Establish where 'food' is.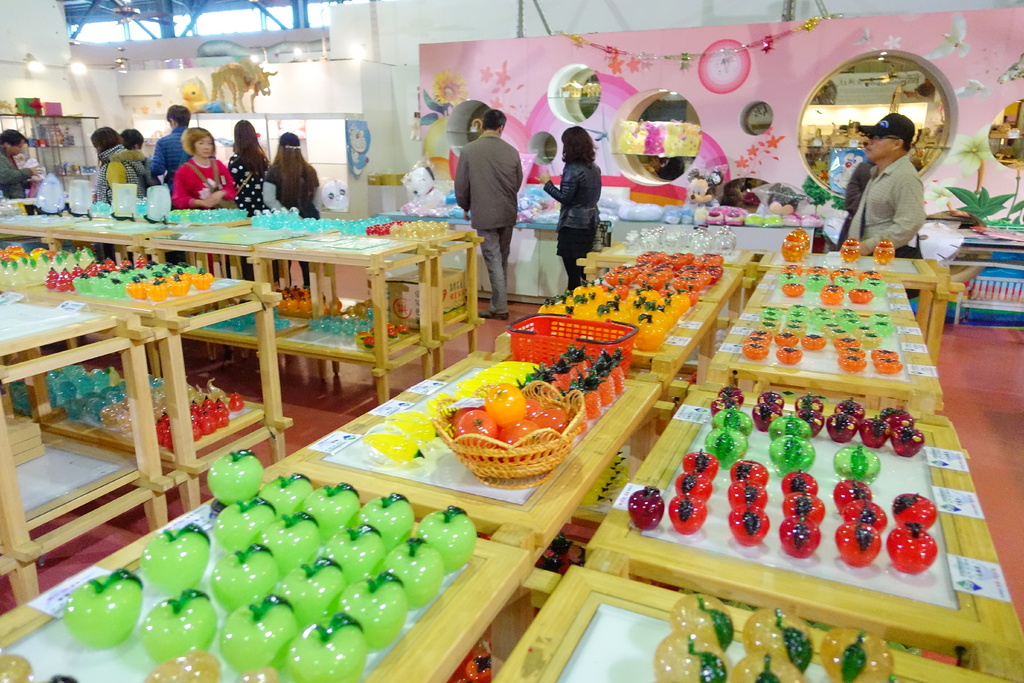
Established at 781/280/804/298.
